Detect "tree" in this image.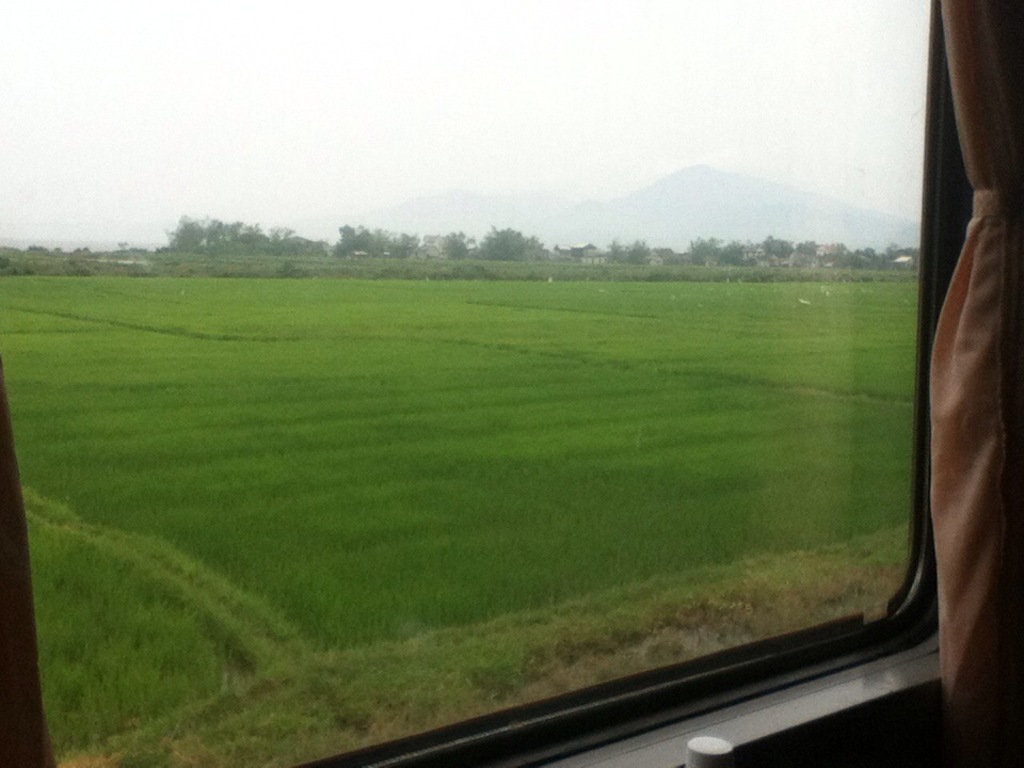
Detection: region(603, 236, 653, 268).
